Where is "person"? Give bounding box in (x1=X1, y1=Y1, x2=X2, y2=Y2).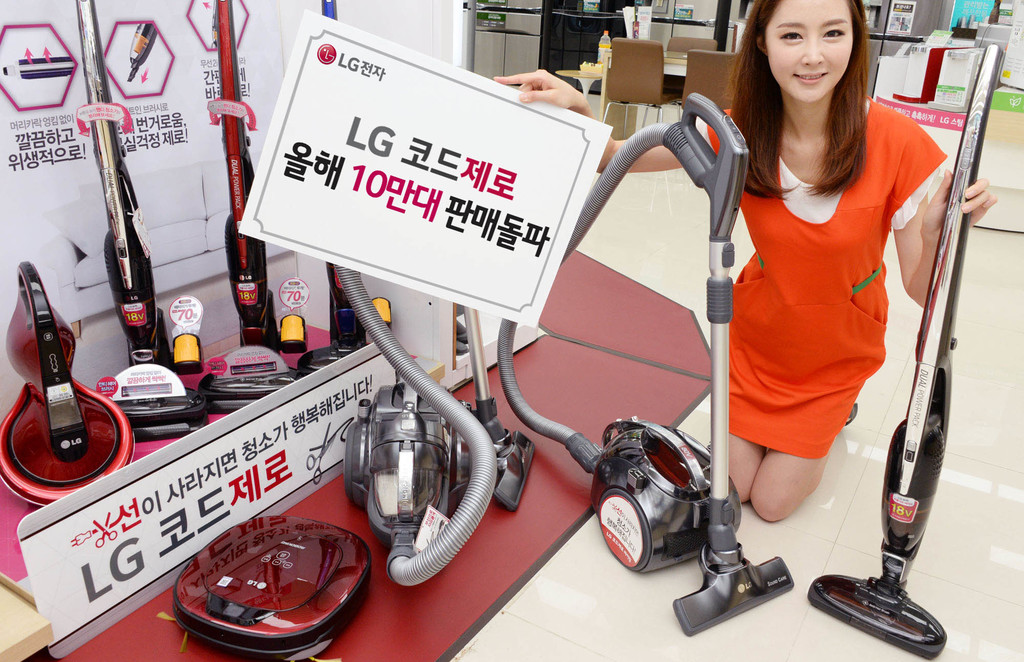
(x1=494, y1=0, x2=998, y2=524).
